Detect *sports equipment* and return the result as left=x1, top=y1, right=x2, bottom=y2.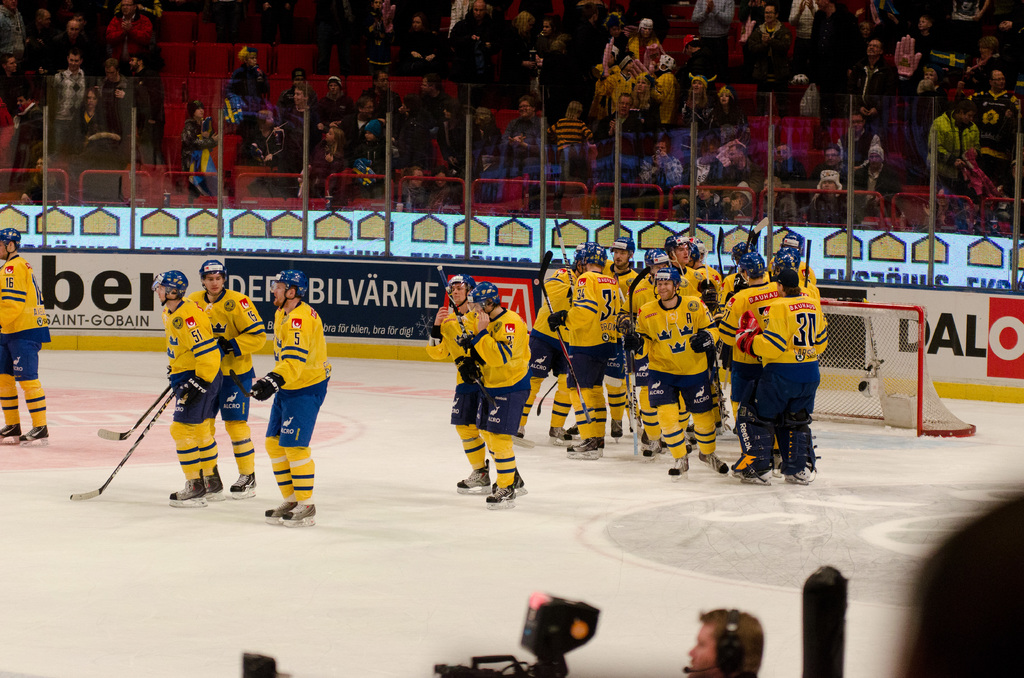
left=456, top=461, right=492, bottom=496.
